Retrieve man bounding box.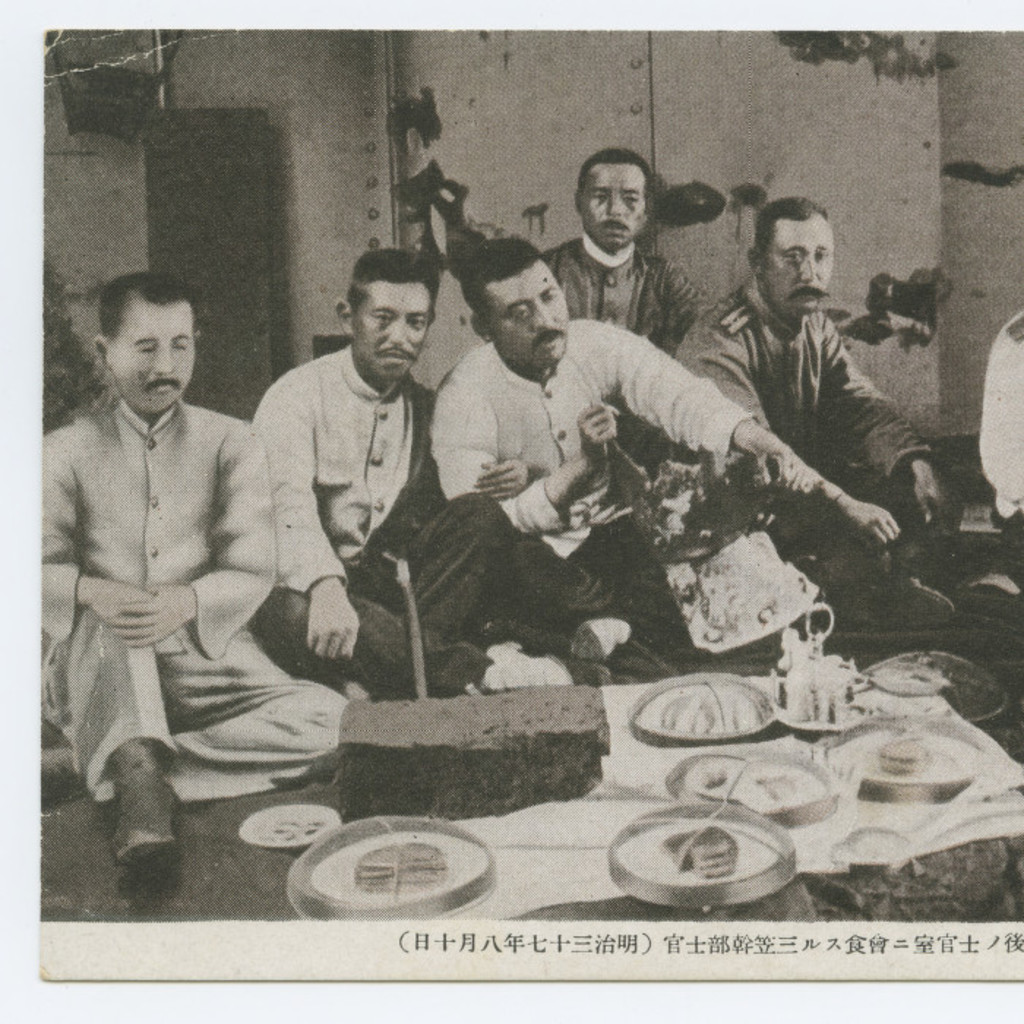
Bounding box: [x1=676, y1=193, x2=955, y2=623].
